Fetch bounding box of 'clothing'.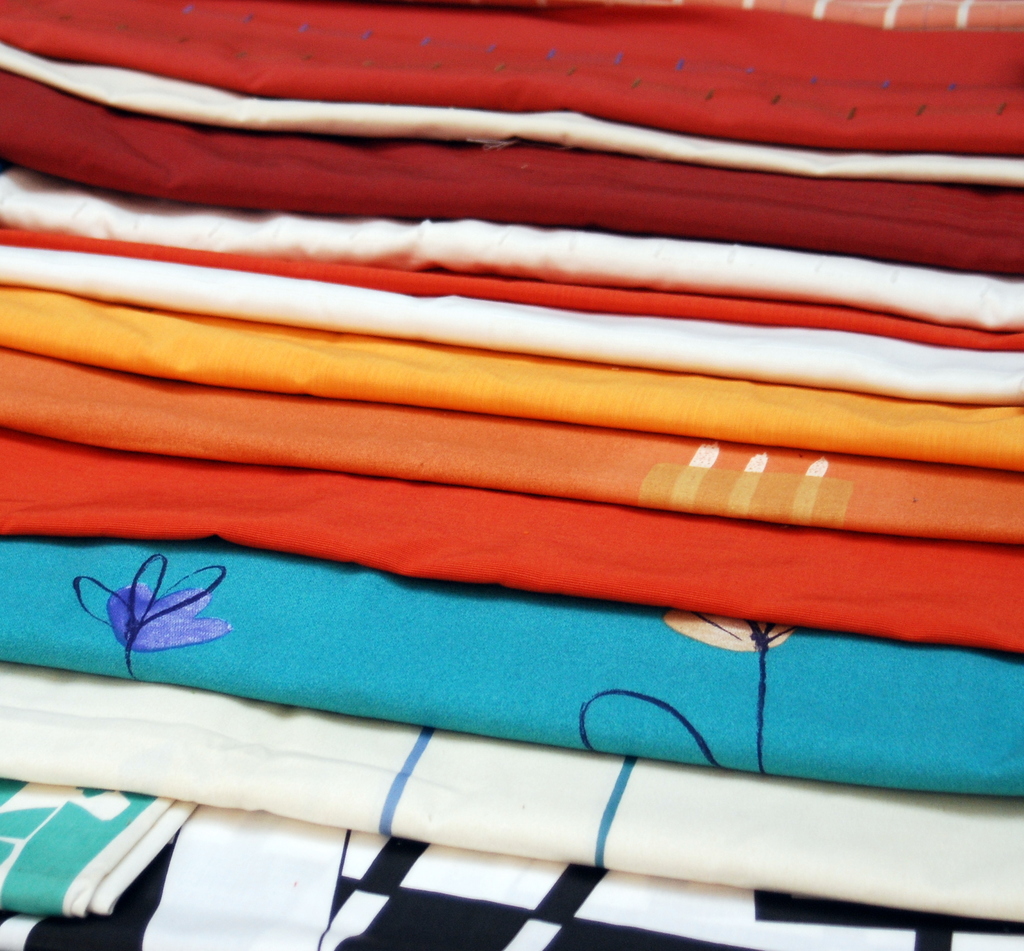
Bbox: [0,7,1023,947].
